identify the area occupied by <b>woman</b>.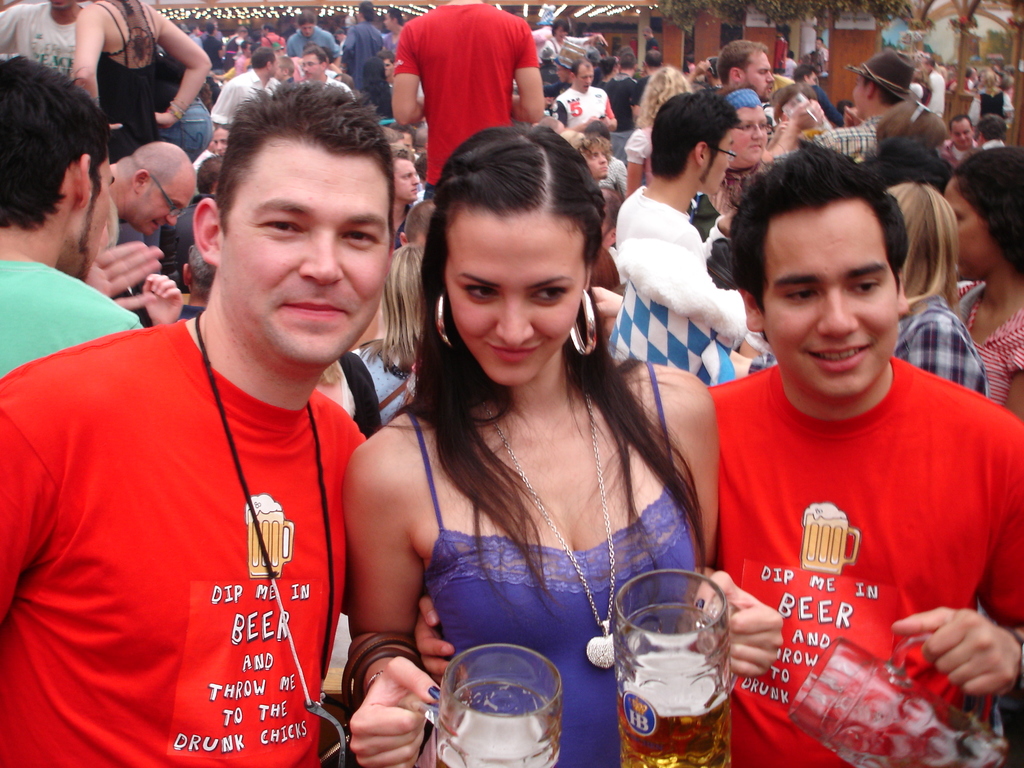
Area: <box>624,65,696,202</box>.
